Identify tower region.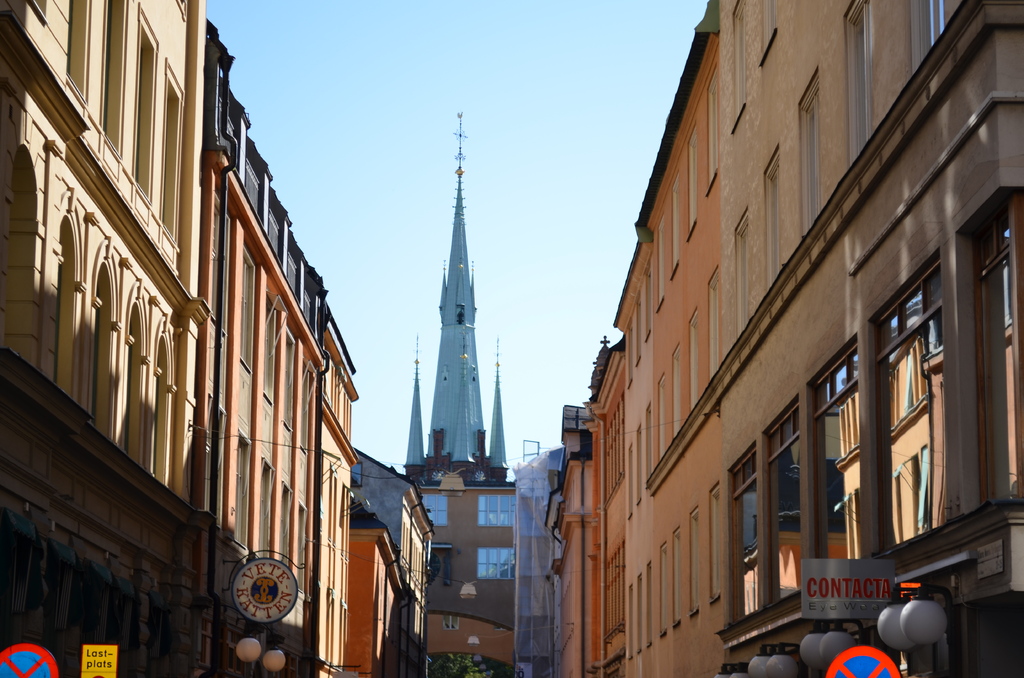
Region: Rect(425, 116, 493, 458).
